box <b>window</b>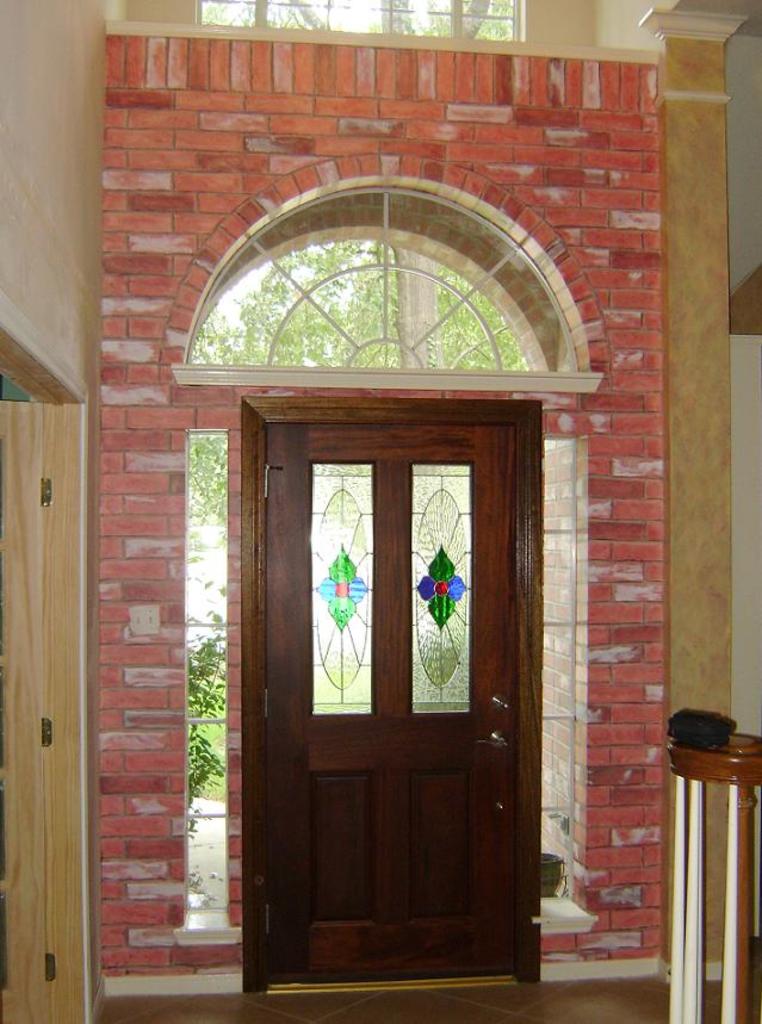
BBox(191, 0, 525, 39)
